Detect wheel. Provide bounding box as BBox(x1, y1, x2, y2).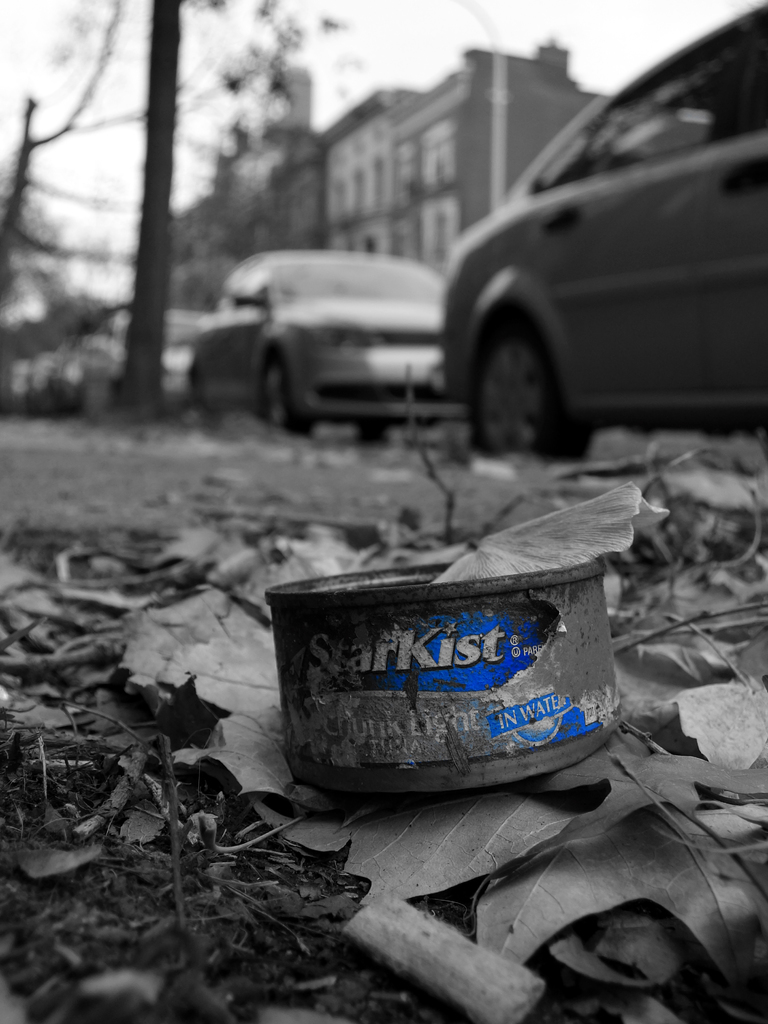
BBox(466, 312, 592, 471).
